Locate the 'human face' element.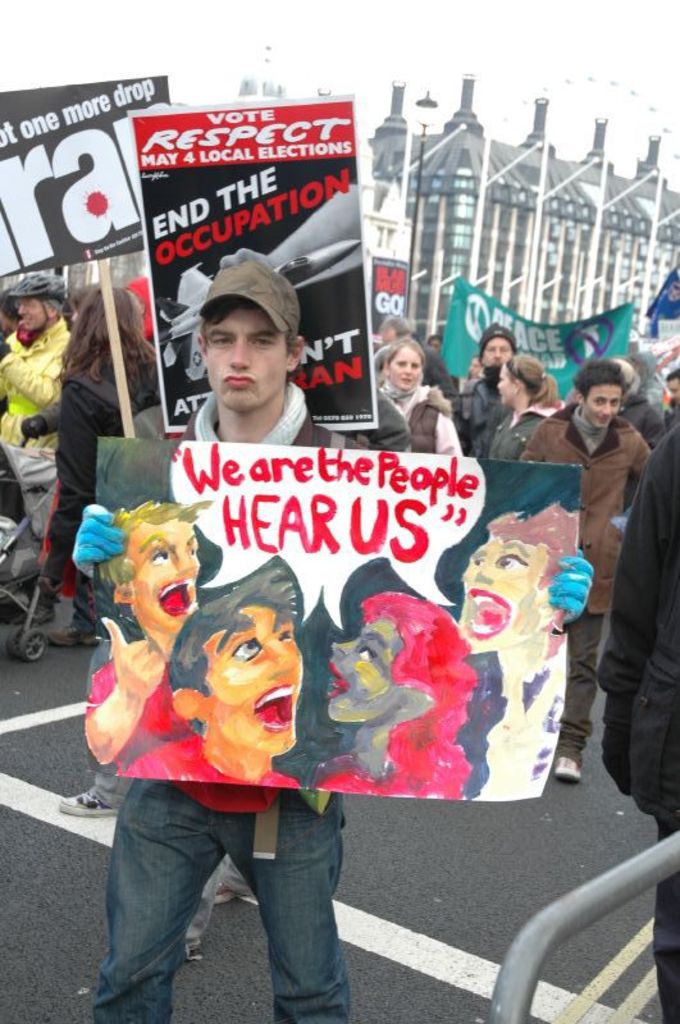
Element bbox: <region>501, 365, 528, 401</region>.
